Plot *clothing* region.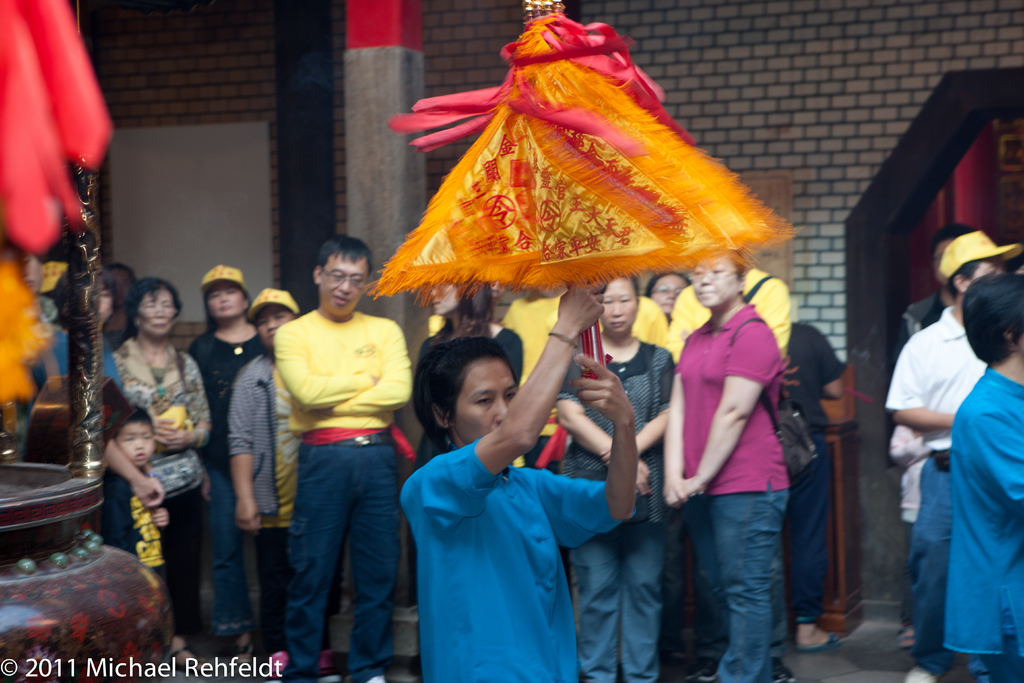
Plotted at detection(179, 320, 271, 644).
